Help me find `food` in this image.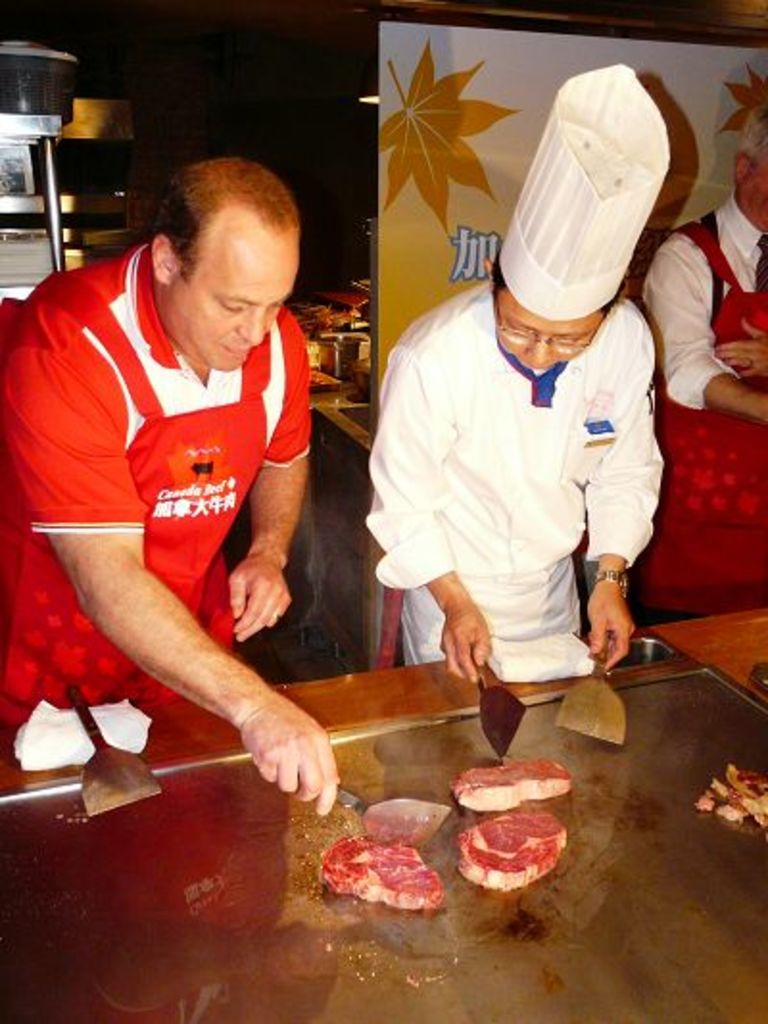
Found it: (324, 824, 457, 913).
